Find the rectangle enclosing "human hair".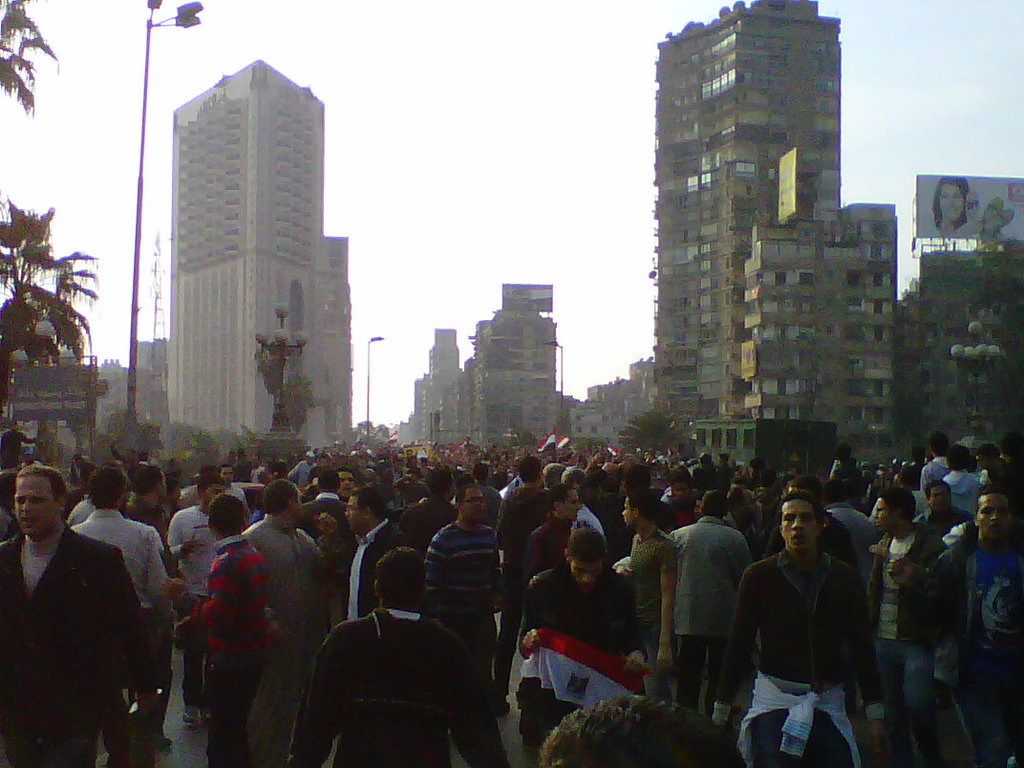
crop(925, 480, 951, 501).
